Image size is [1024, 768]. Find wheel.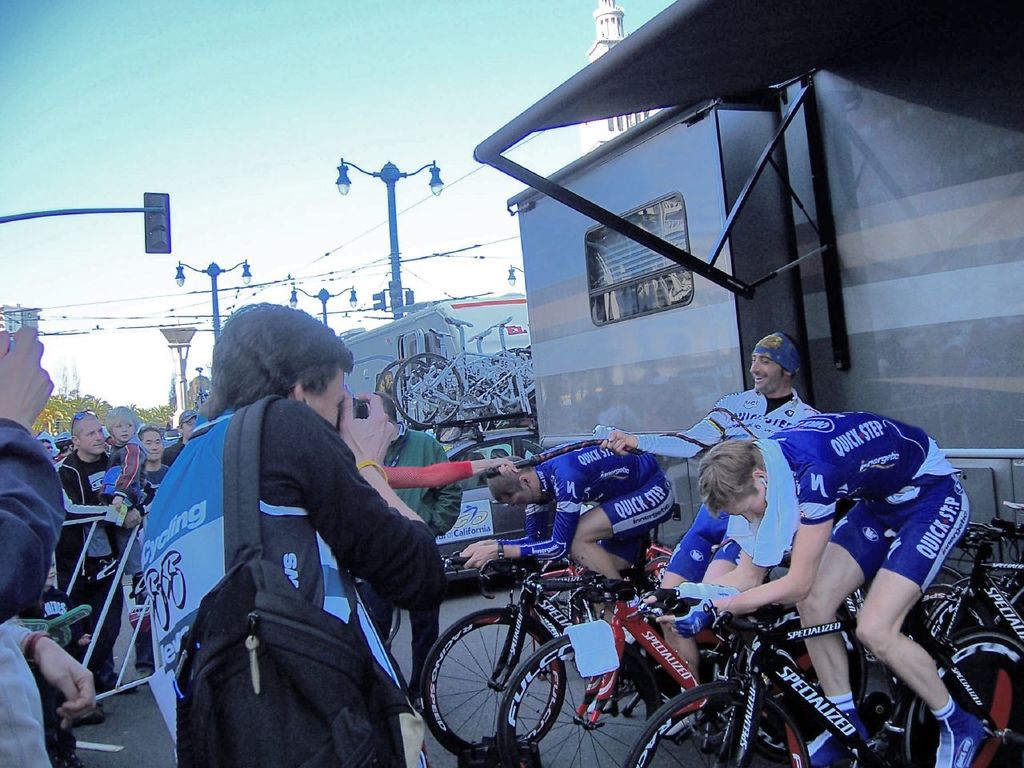
left=411, top=611, right=565, bottom=749.
